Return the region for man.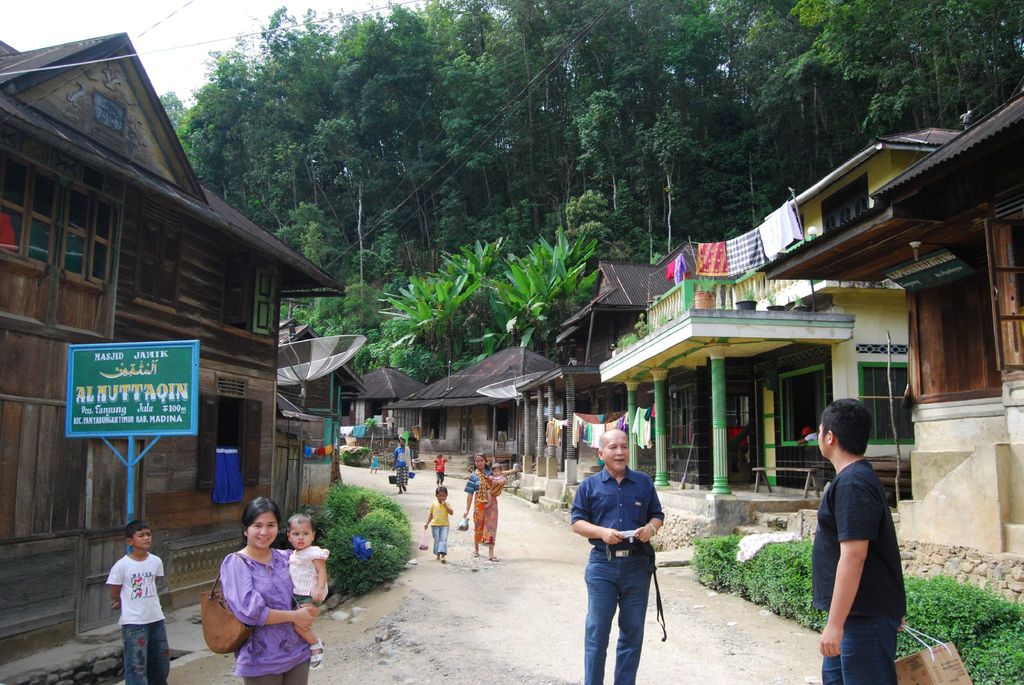
l=392, t=437, r=415, b=494.
